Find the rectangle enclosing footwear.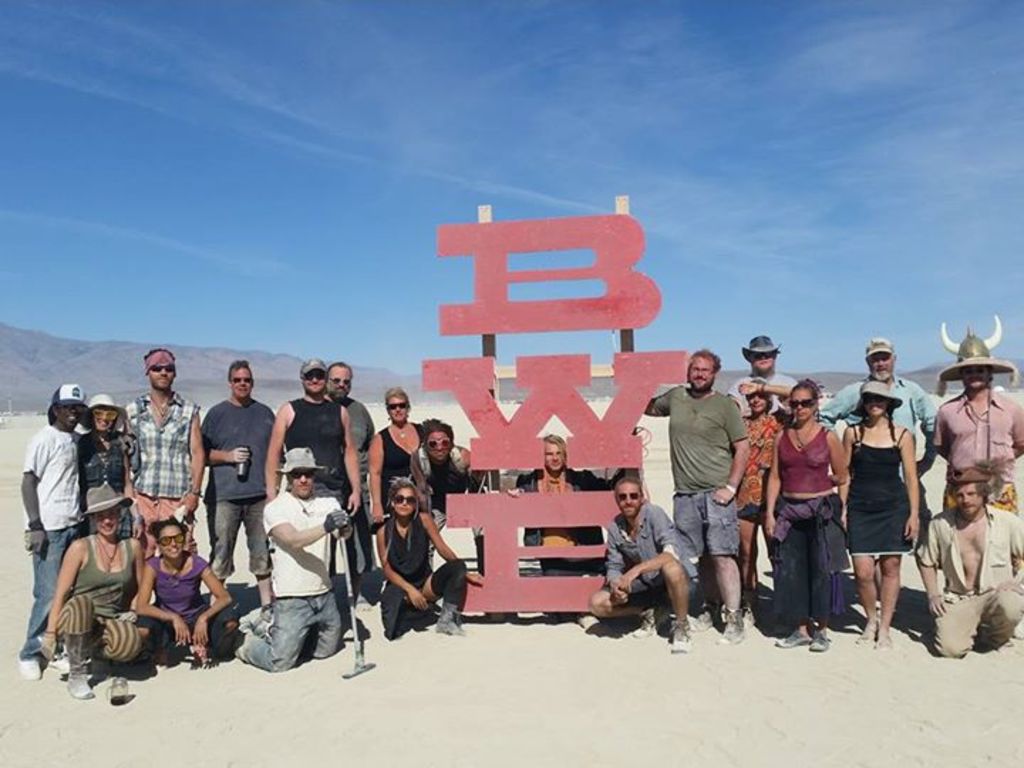
bbox=[671, 622, 688, 650].
